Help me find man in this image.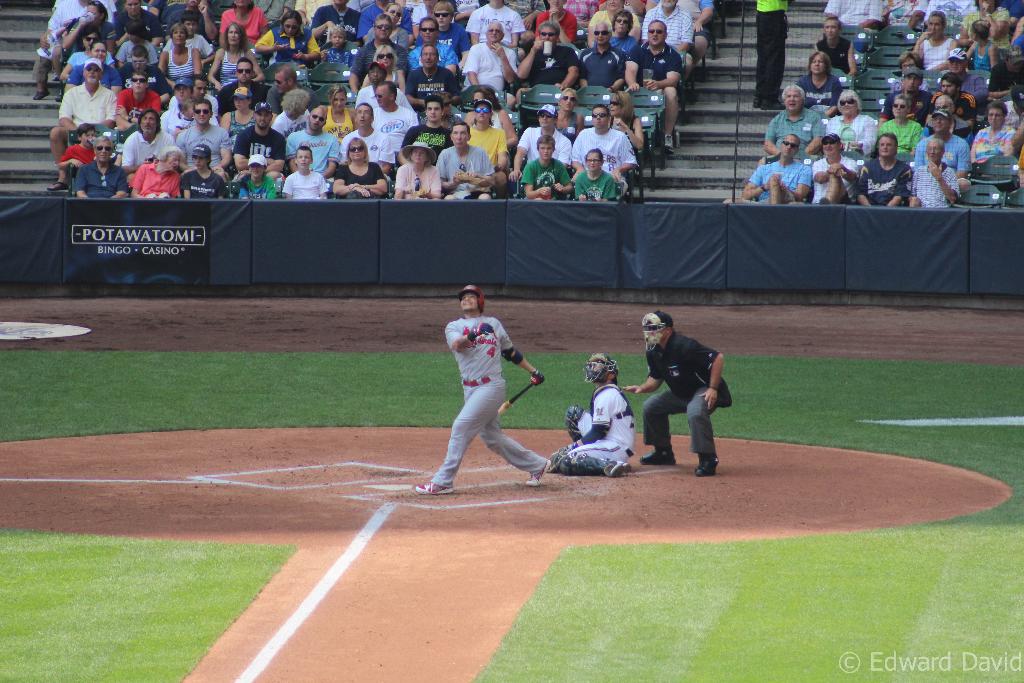
Found it: locate(286, 101, 337, 194).
